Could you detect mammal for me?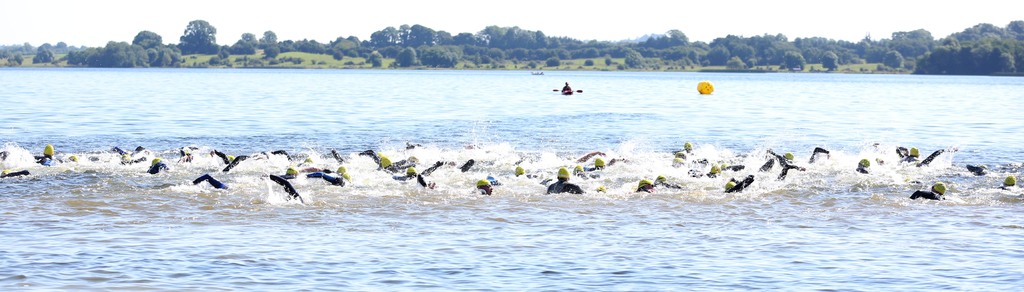
Detection result: bbox=[0, 152, 10, 168].
